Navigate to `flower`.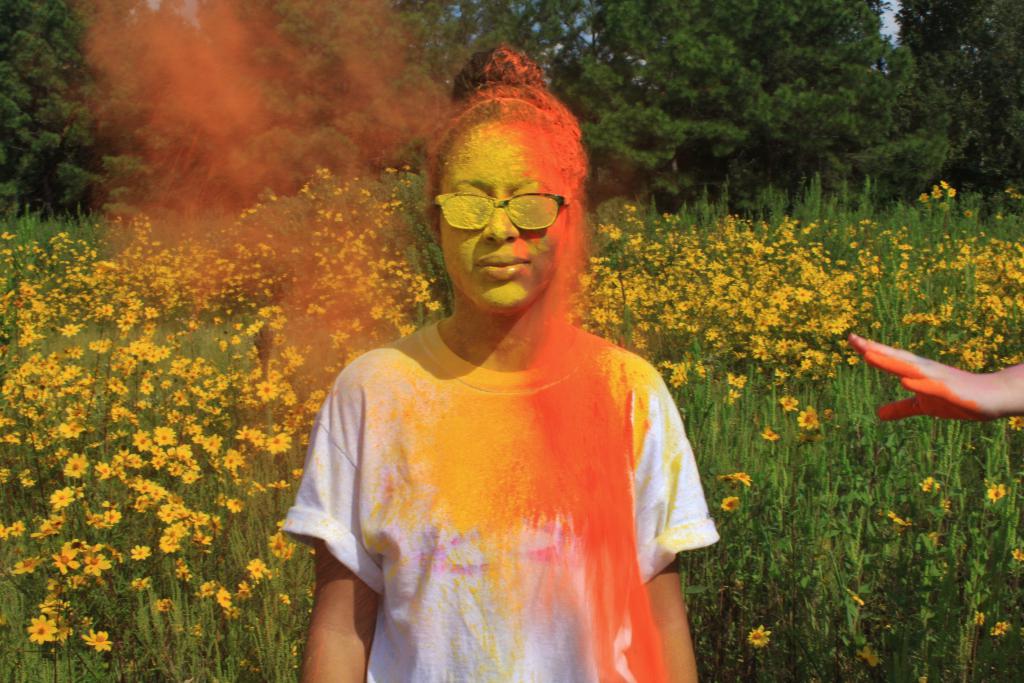
Navigation target: {"left": 75, "top": 629, "right": 109, "bottom": 650}.
